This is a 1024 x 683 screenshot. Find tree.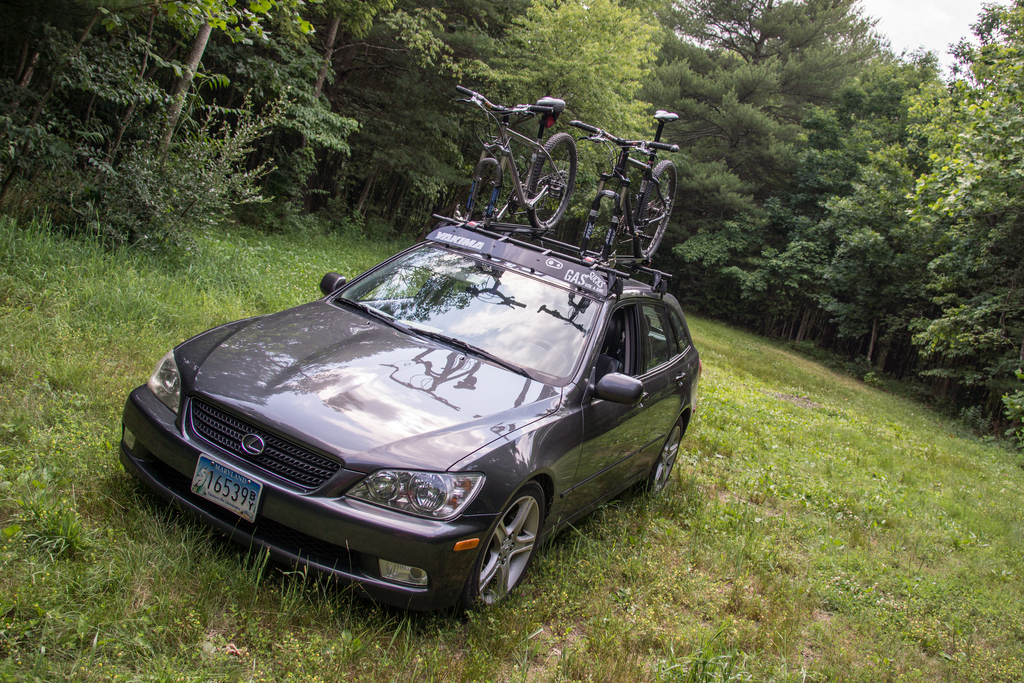
Bounding box: locate(703, 59, 1009, 399).
